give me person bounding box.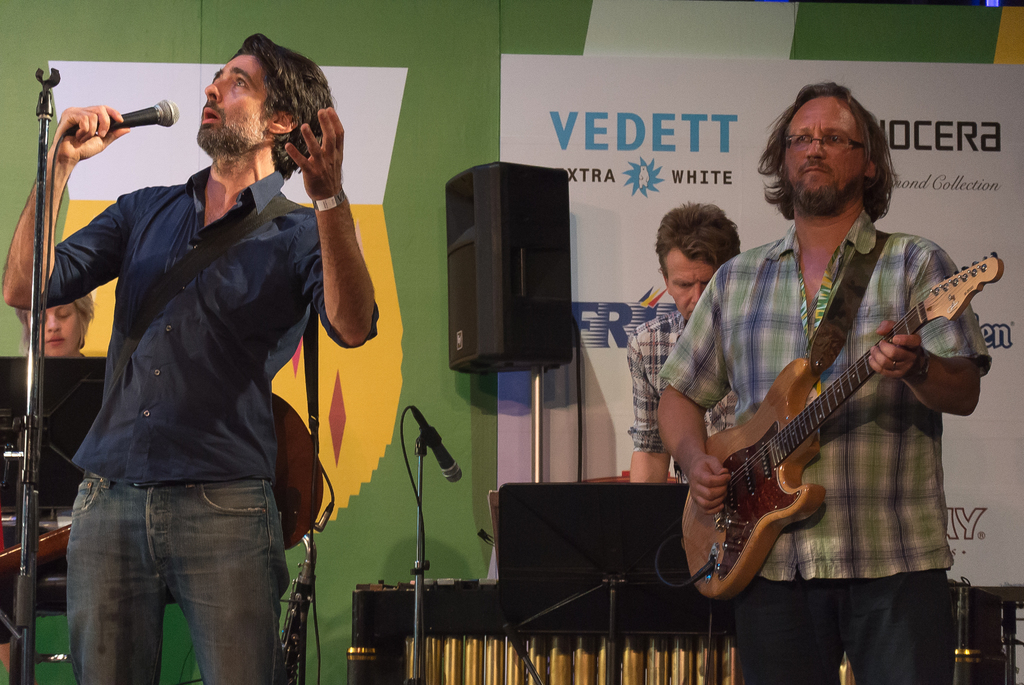
[669,67,988,673].
